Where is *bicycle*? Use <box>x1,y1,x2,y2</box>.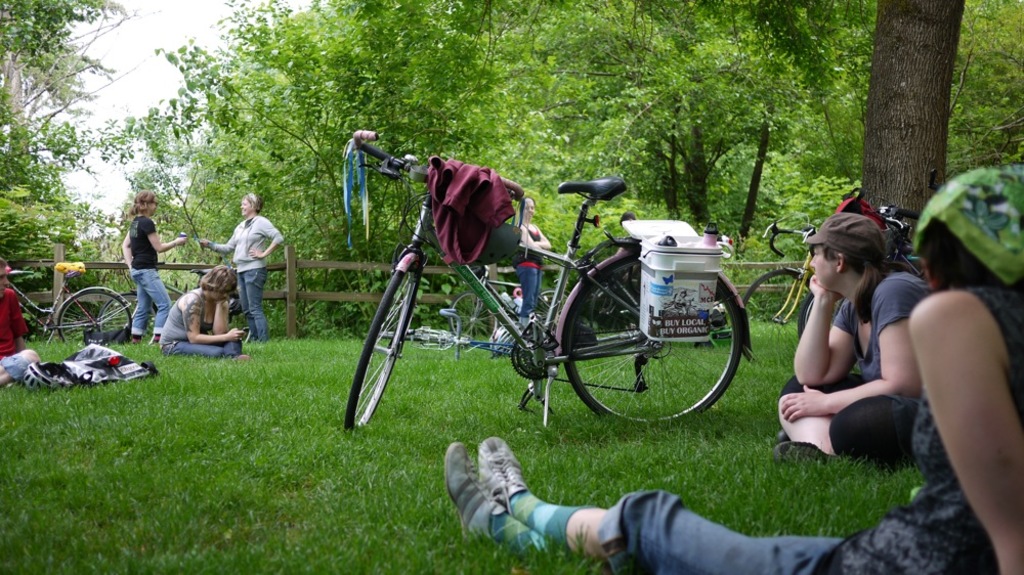
<box>741,221,819,369</box>.
